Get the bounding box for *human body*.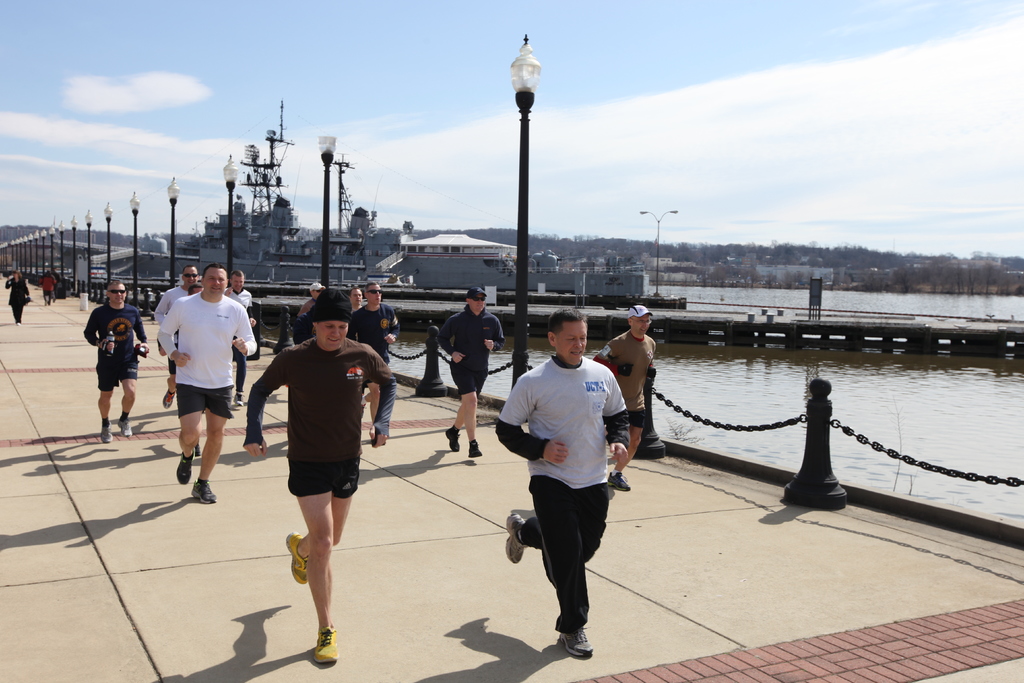
x1=355, y1=281, x2=409, y2=375.
